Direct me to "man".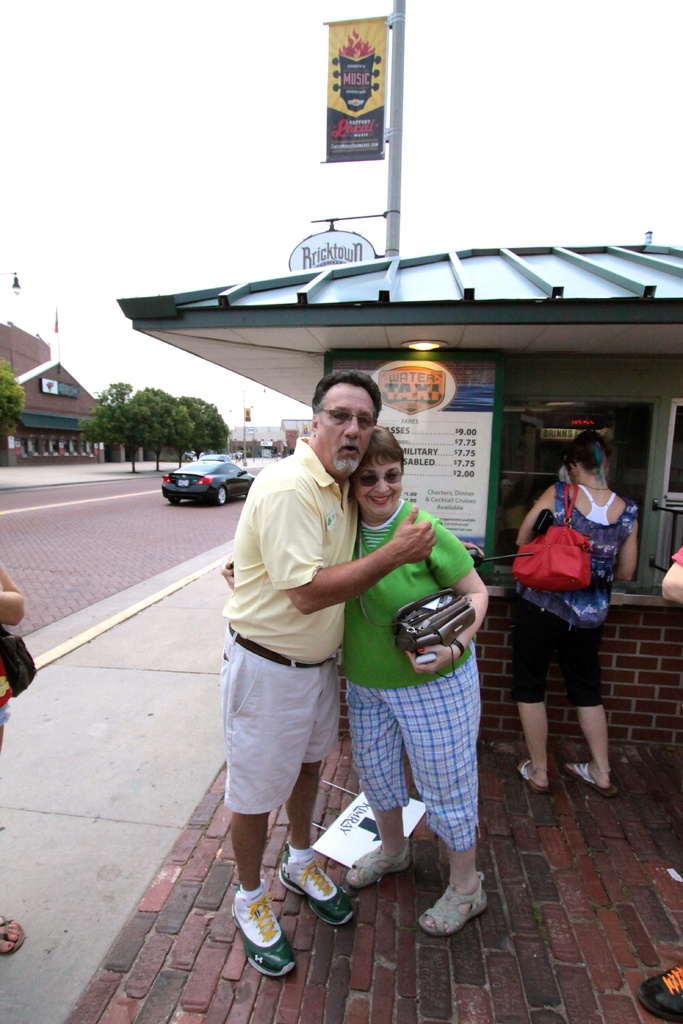
Direction: bbox=[206, 373, 380, 968].
